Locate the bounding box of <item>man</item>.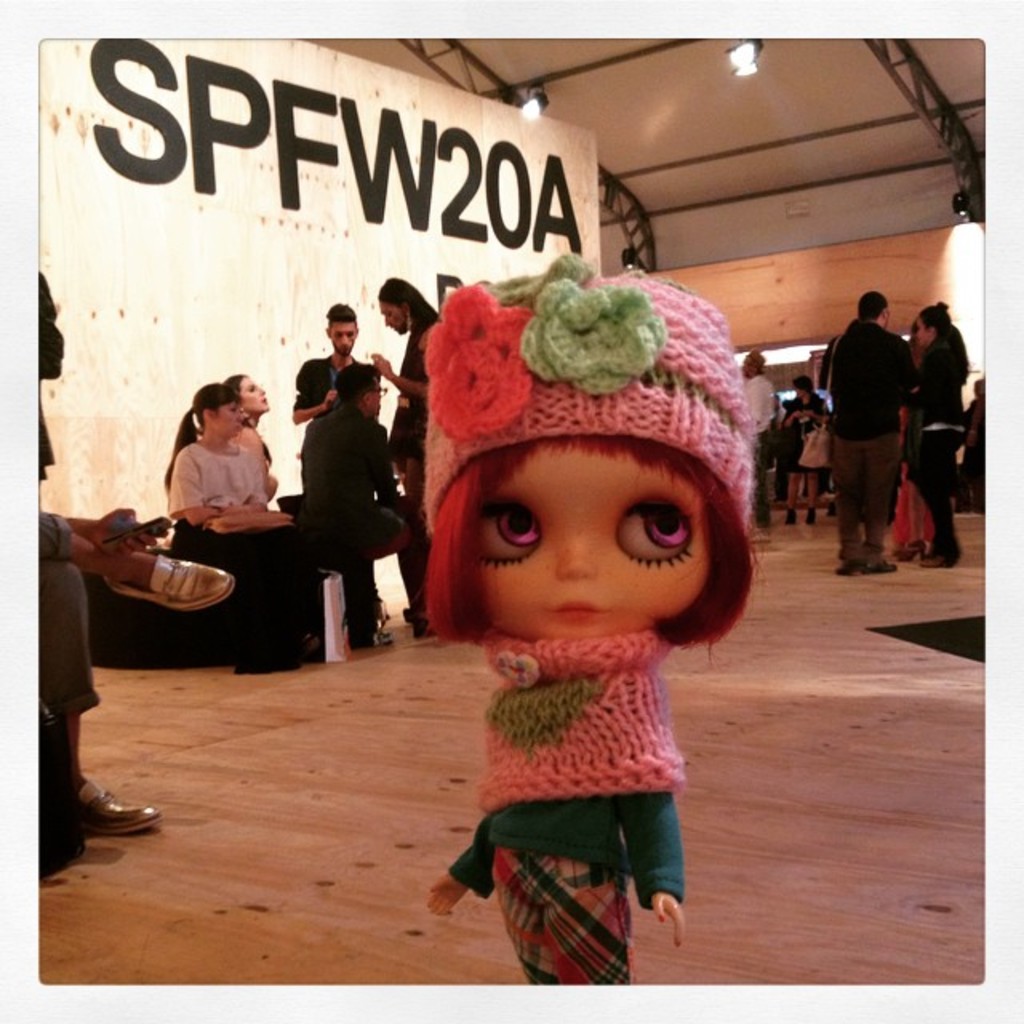
Bounding box: region(822, 272, 957, 555).
